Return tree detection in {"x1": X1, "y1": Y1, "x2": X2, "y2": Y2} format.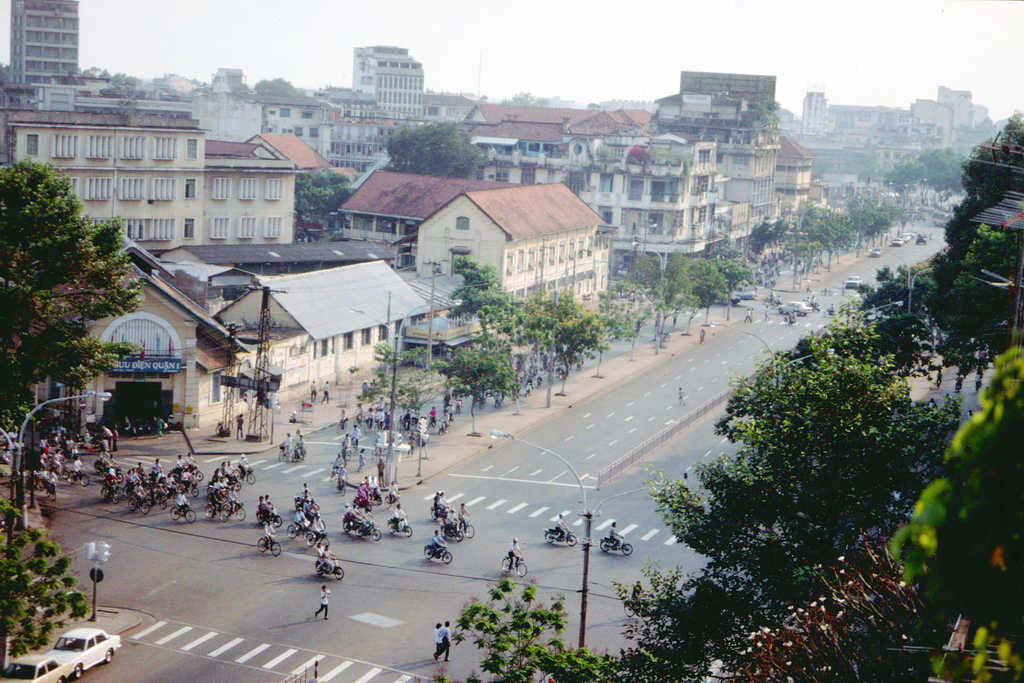
{"x1": 0, "y1": 155, "x2": 147, "y2": 508}.
